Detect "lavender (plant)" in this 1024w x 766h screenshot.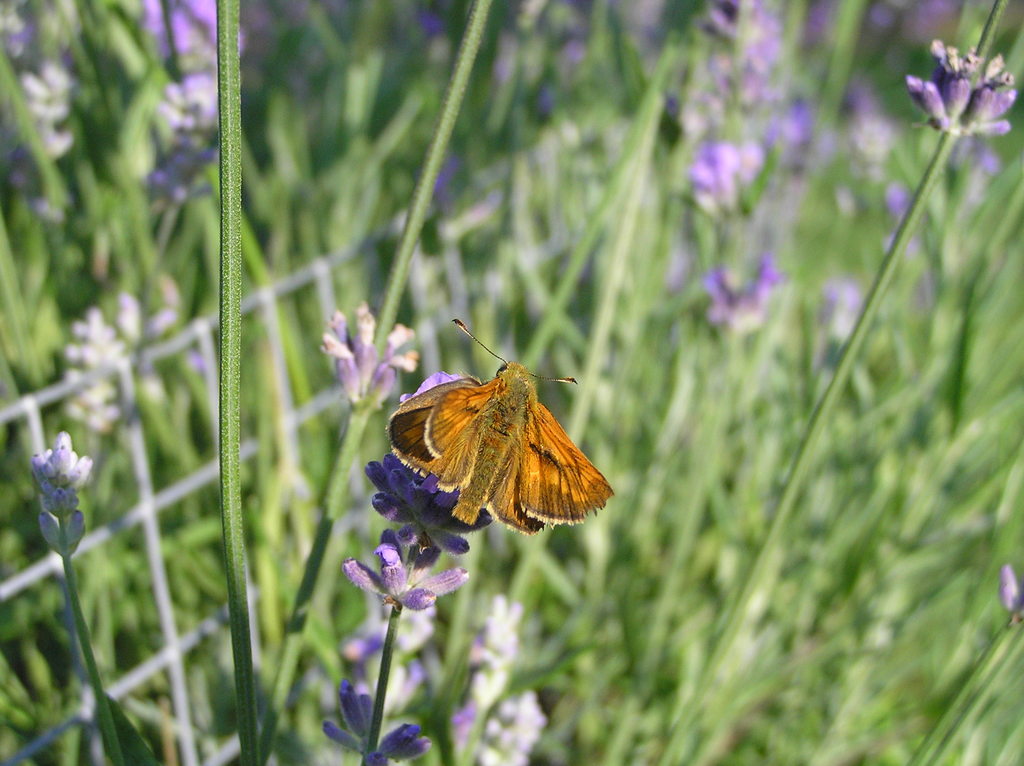
Detection: x1=163, y1=0, x2=234, y2=84.
